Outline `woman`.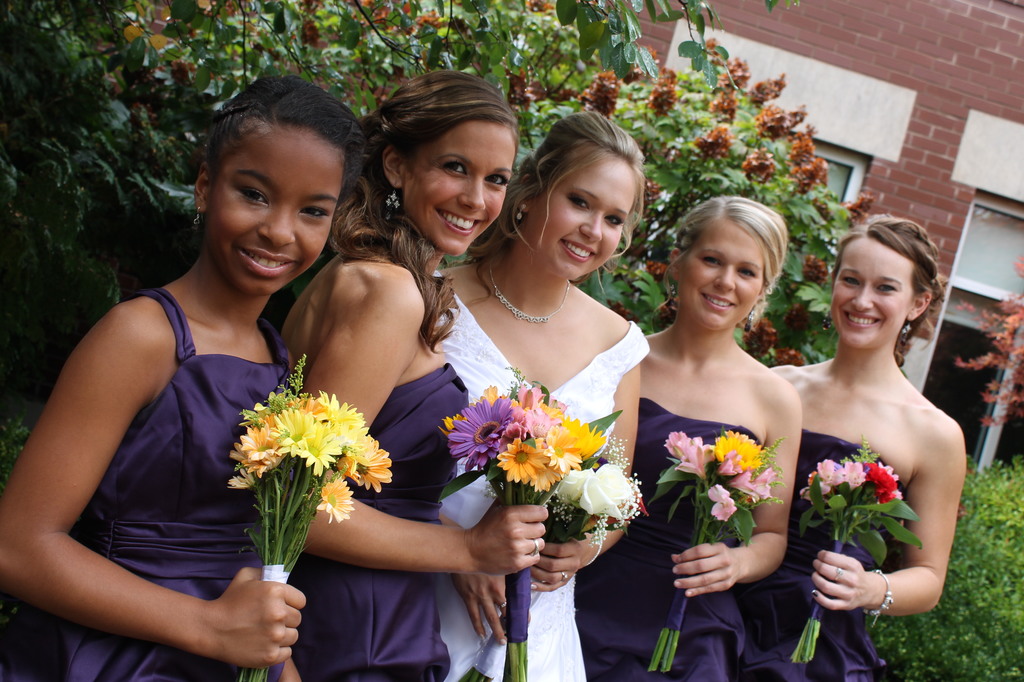
Outline: 279, 68, 549, 681.
